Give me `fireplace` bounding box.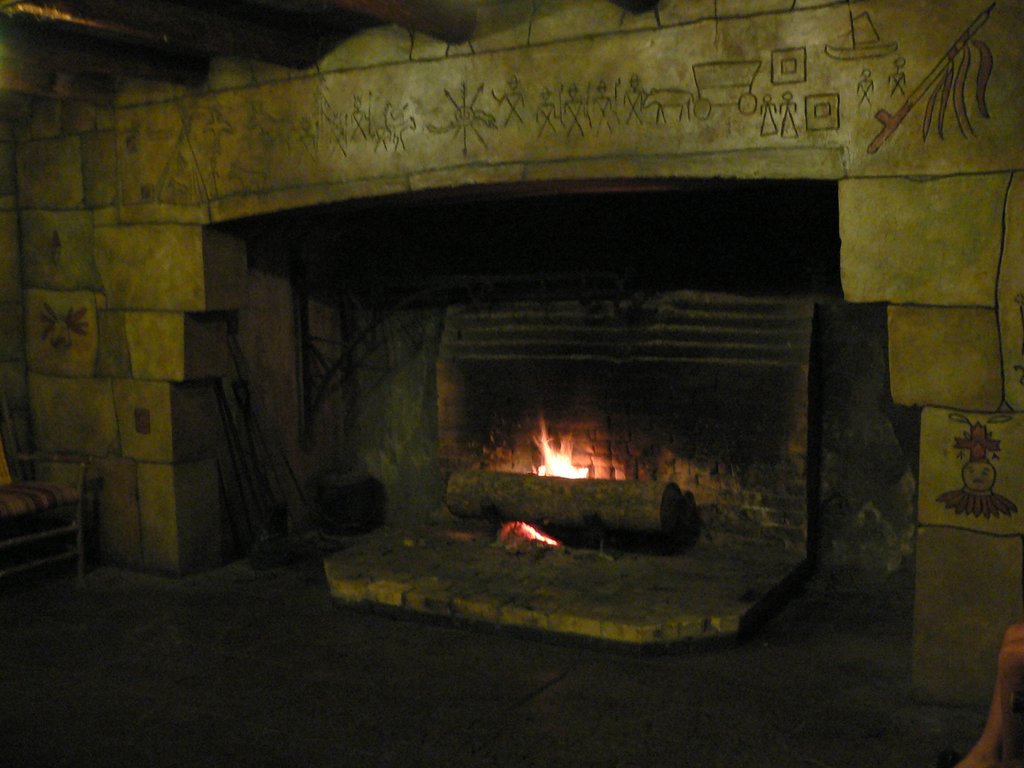
0/0/1023/715.
